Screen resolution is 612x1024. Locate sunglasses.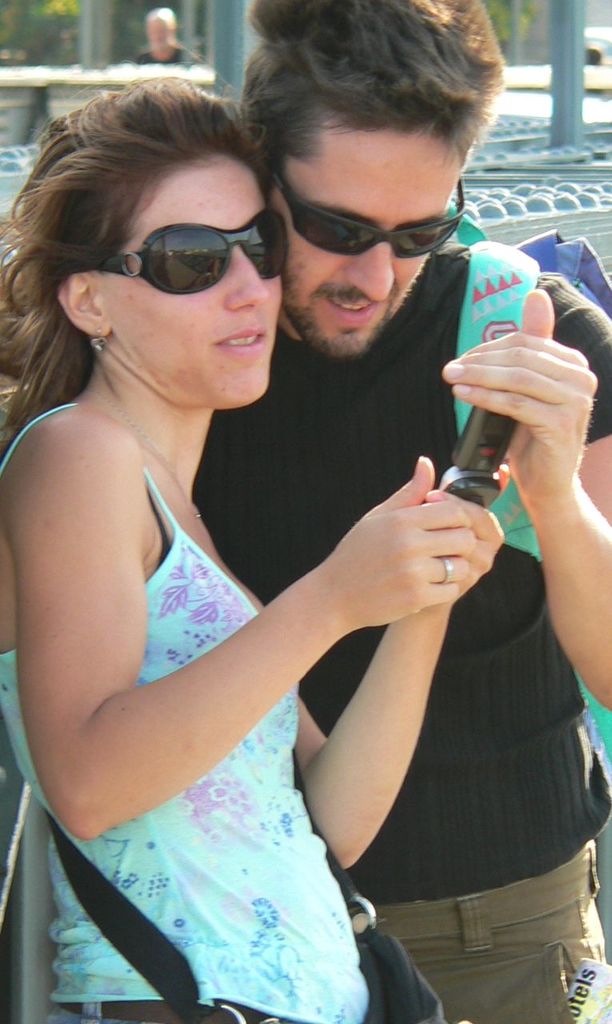
Rect(83, 208, 282, 296).
